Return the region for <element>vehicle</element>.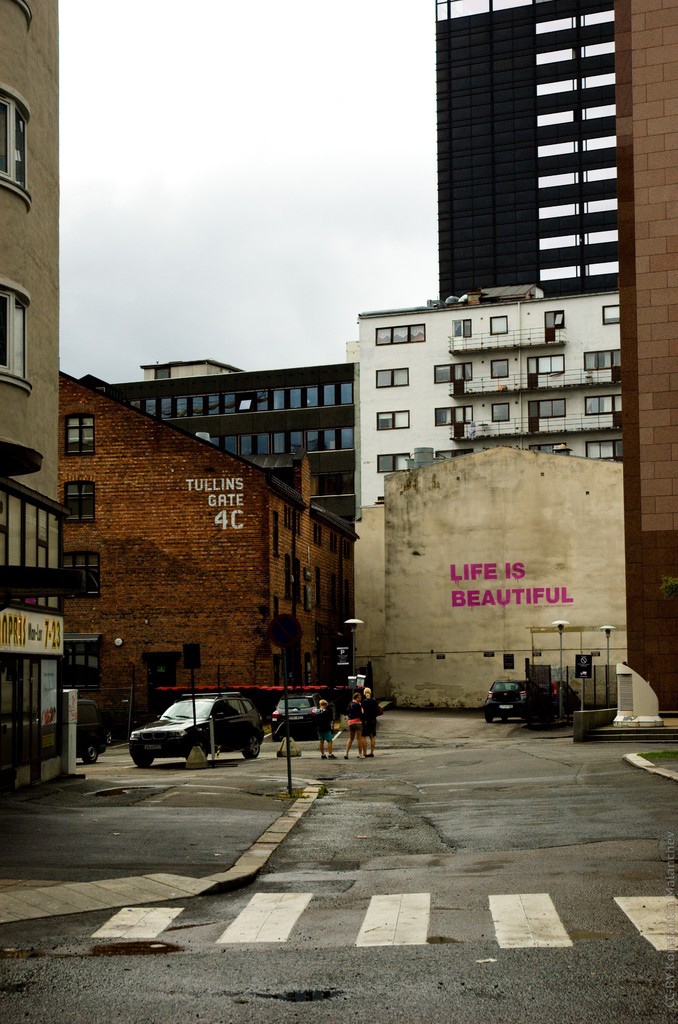
Rect(119, 684, 282, 755).
